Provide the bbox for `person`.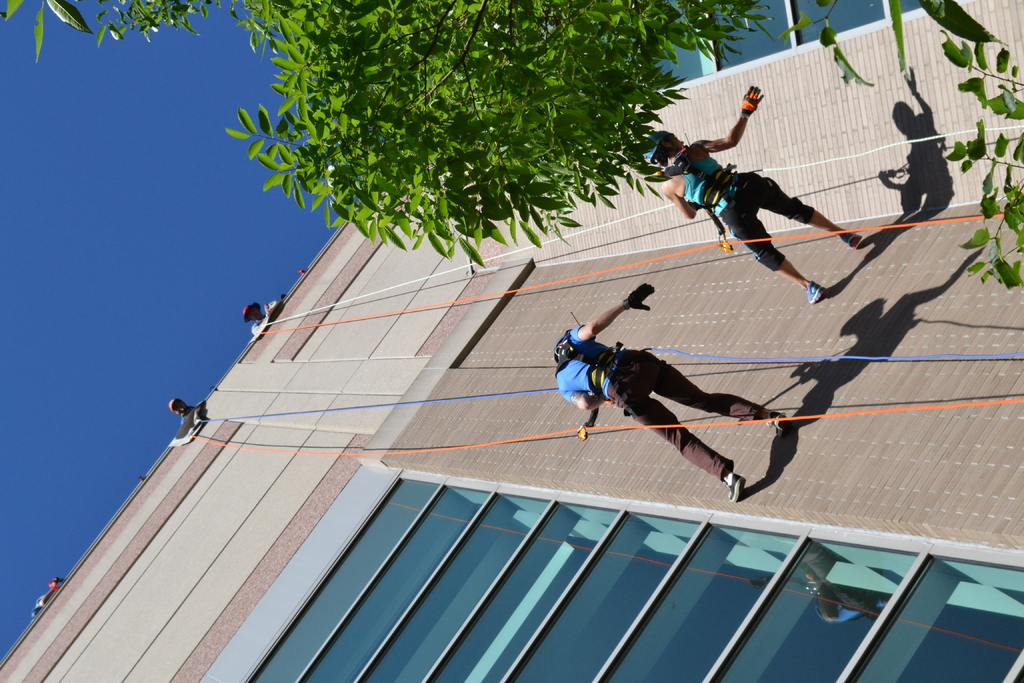
(x1=170, y1=391, x2=196, y2=422).
